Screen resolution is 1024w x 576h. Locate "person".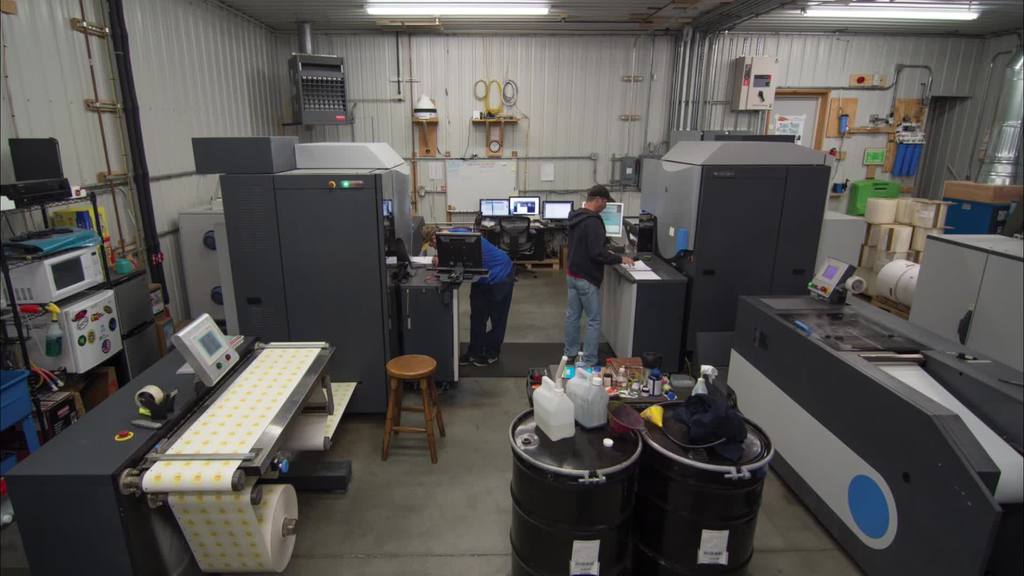
bbox=[420, 225, 515, 367].
